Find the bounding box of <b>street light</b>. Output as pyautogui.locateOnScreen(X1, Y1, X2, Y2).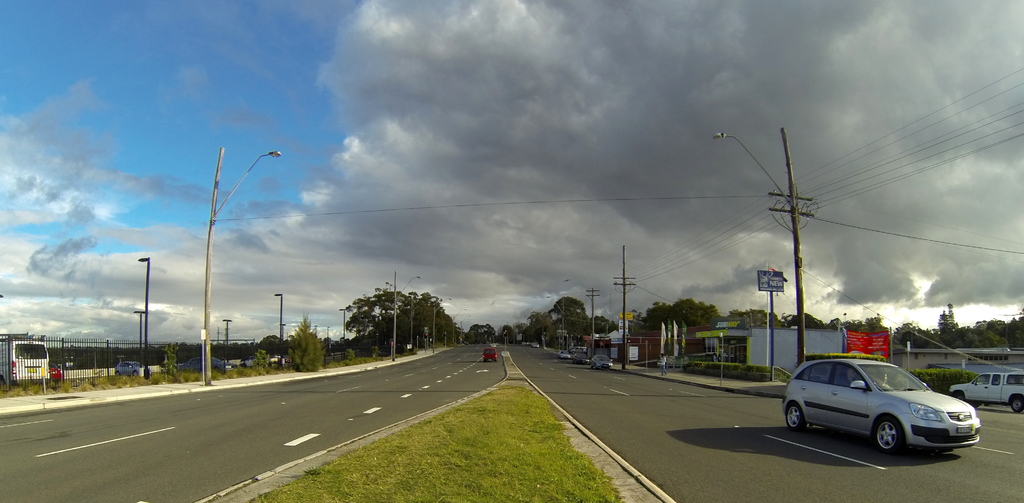
pyautogui.locateOnScreen(314, 325, 317, 339).
